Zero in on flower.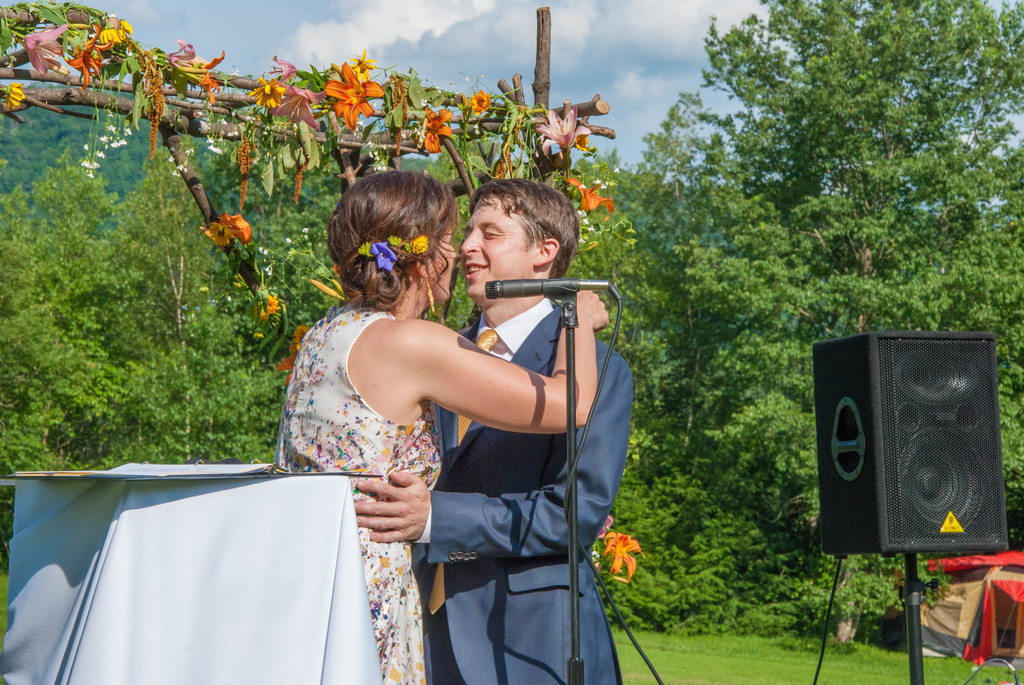
Zeroed in: (527,100,594,144).
